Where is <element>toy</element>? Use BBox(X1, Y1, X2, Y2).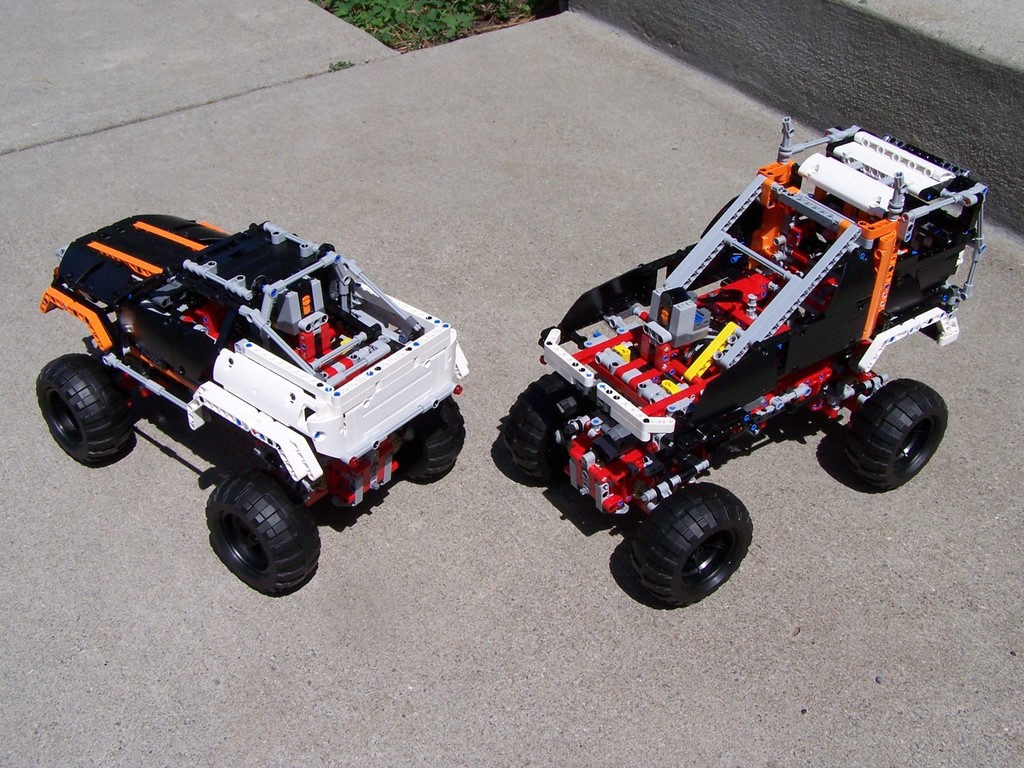
BBox(457, 113, 989, 583).
